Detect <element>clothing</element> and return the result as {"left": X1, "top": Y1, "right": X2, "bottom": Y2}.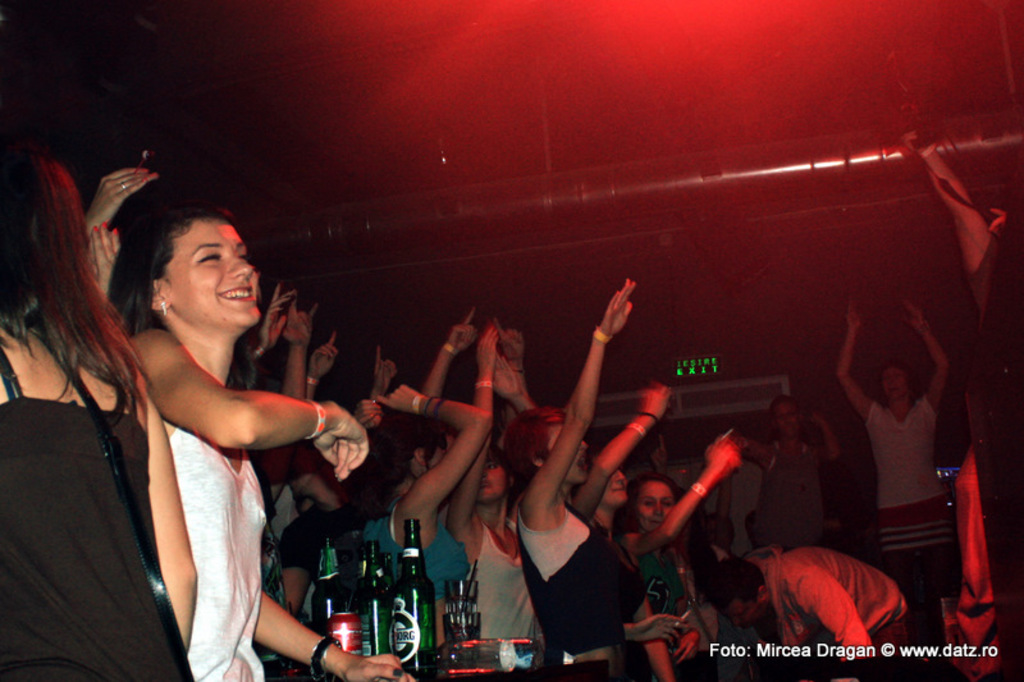
{"left": 0, "top": 334, "right": 198, "bottom": 681}.
